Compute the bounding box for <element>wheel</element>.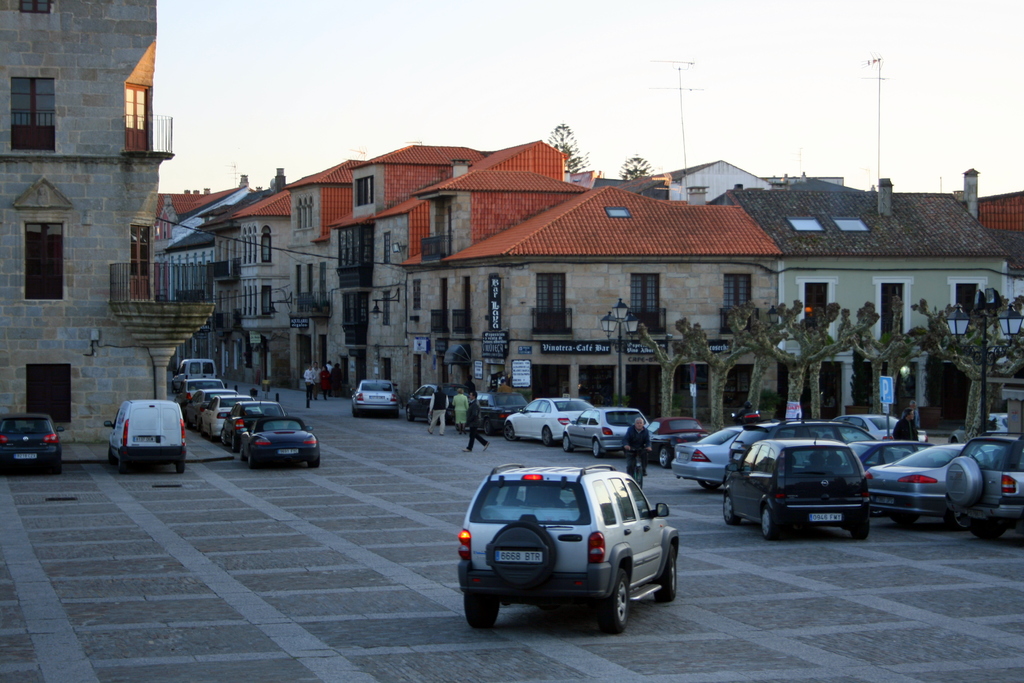
[left=584, top=572, right=628, bottom=636].
